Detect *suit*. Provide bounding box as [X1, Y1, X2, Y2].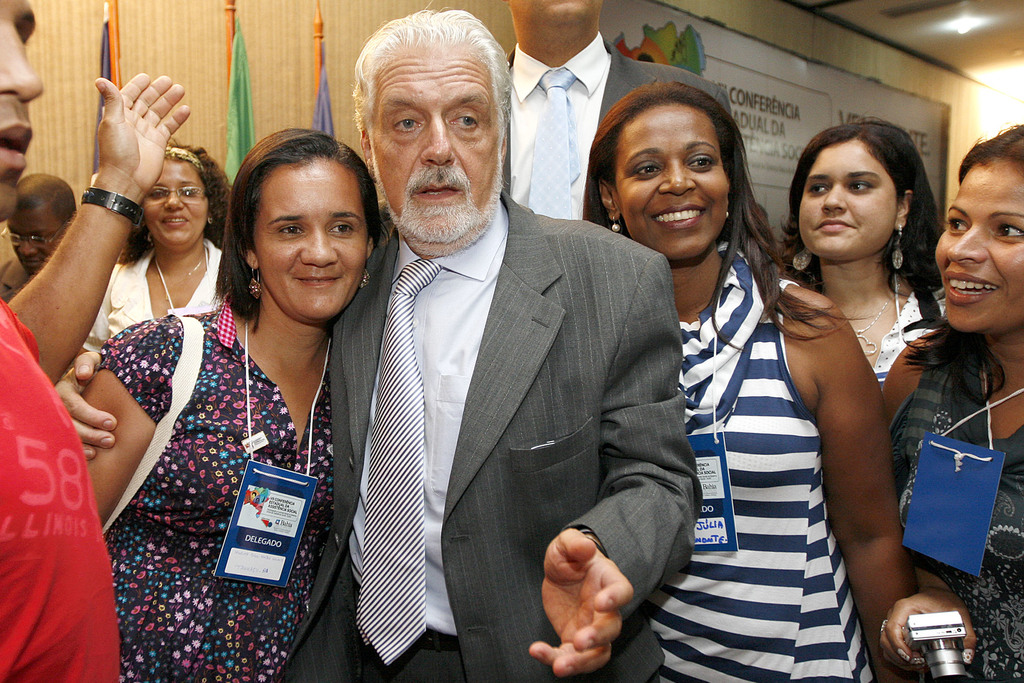
[284, 192, 703, 682].
